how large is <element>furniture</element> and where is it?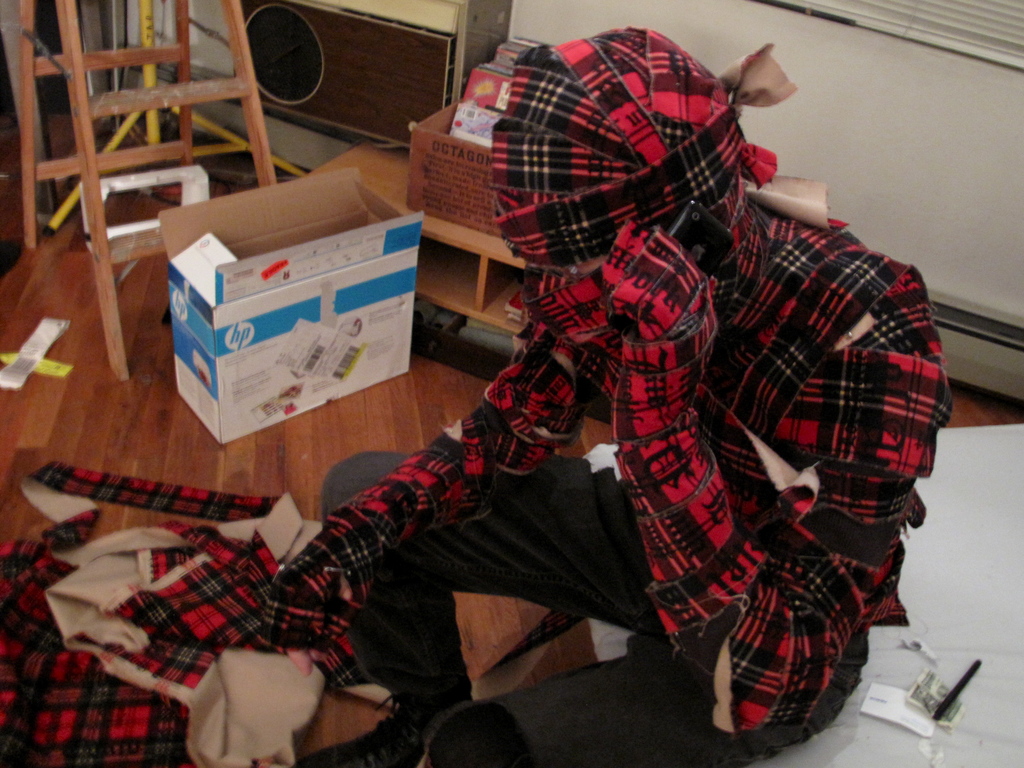
Bounding box: 307:139:527:336.
